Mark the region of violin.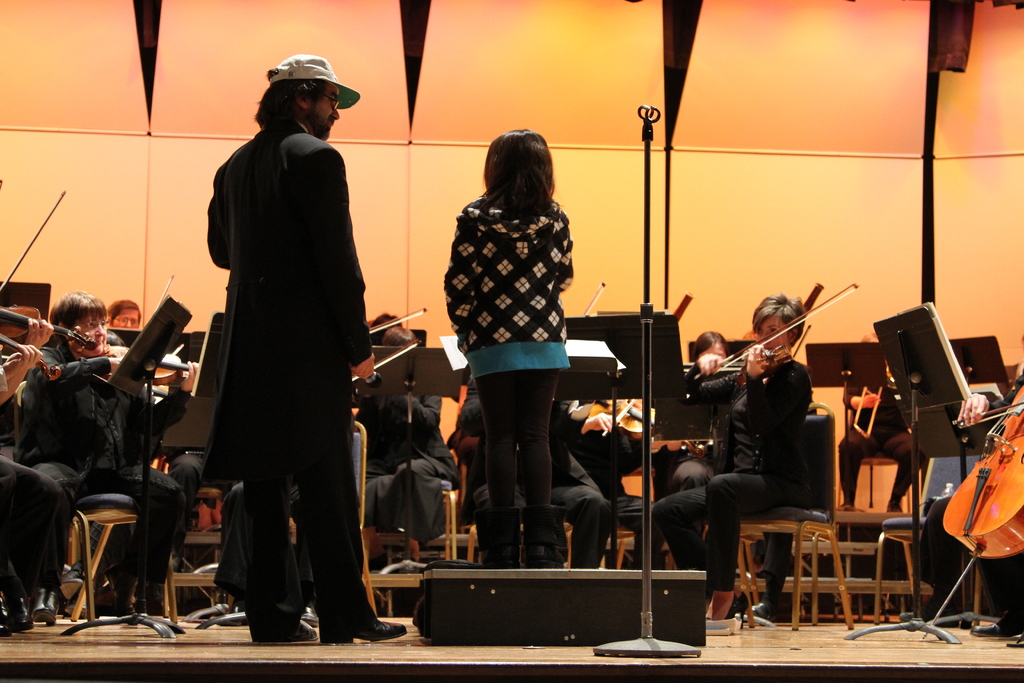
Region: 684 292 840 396.
